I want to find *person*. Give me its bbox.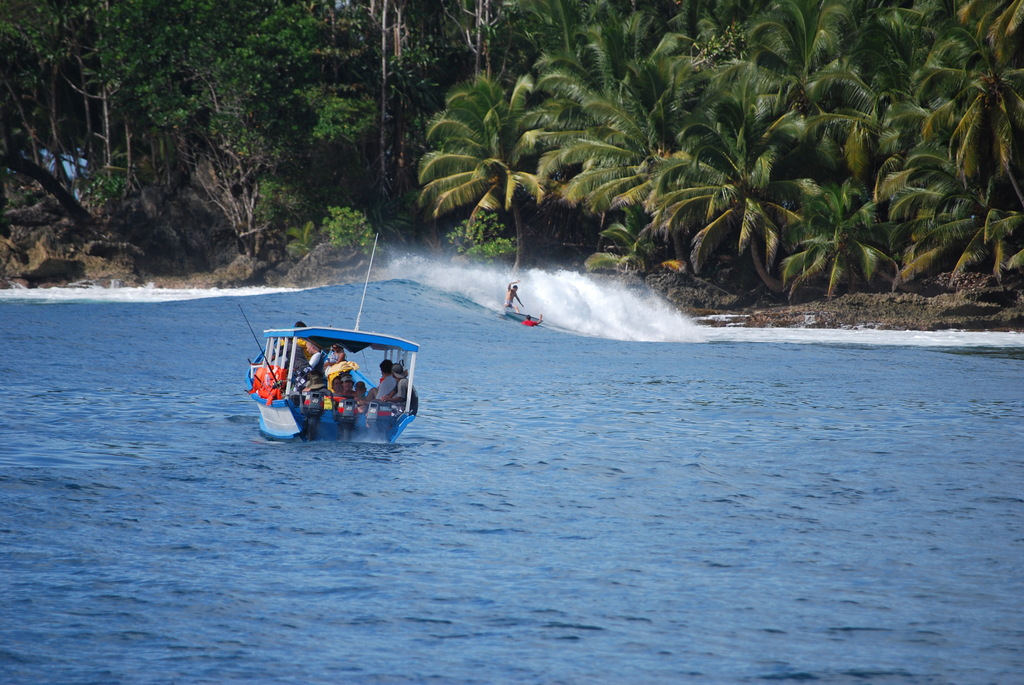
<region>502, 279, 525, 313</region>.
